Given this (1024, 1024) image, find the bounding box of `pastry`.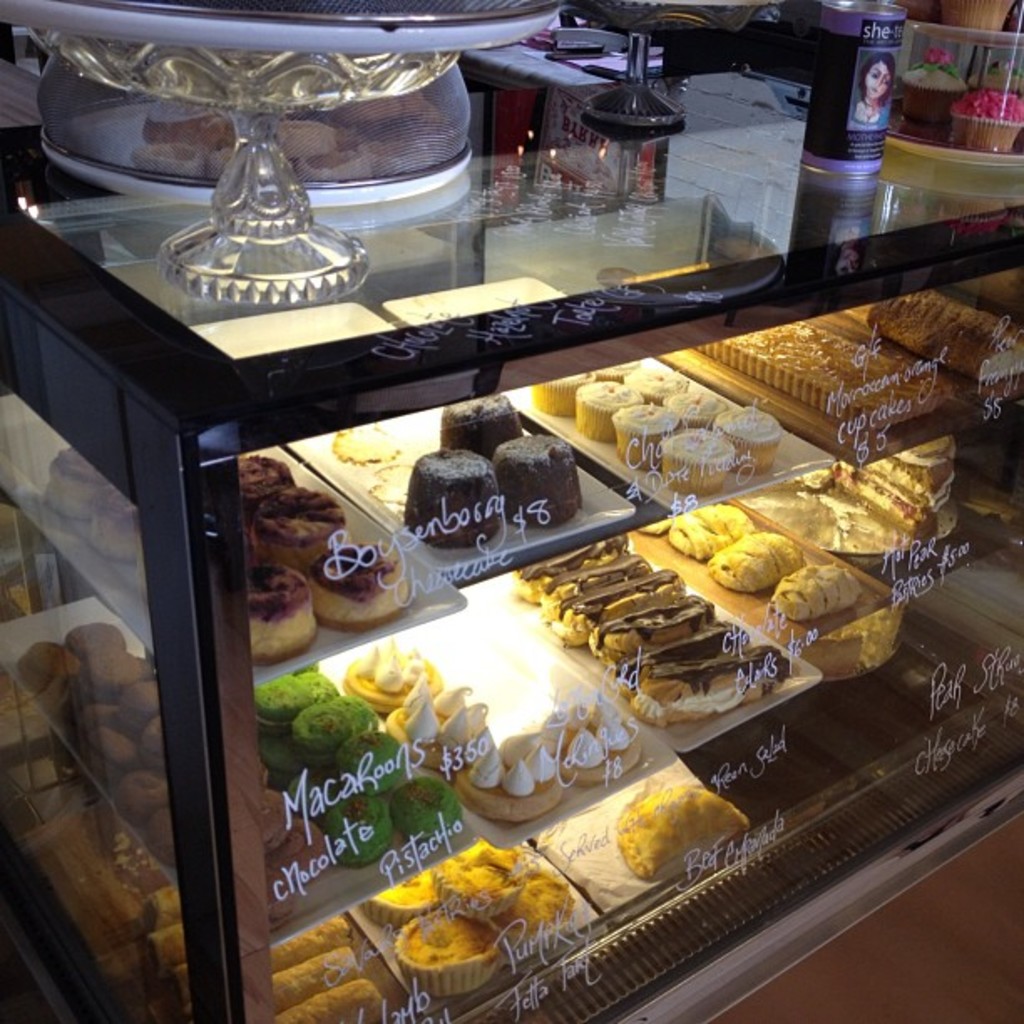
x1=716 y1=540 x2=805 y2=594.
